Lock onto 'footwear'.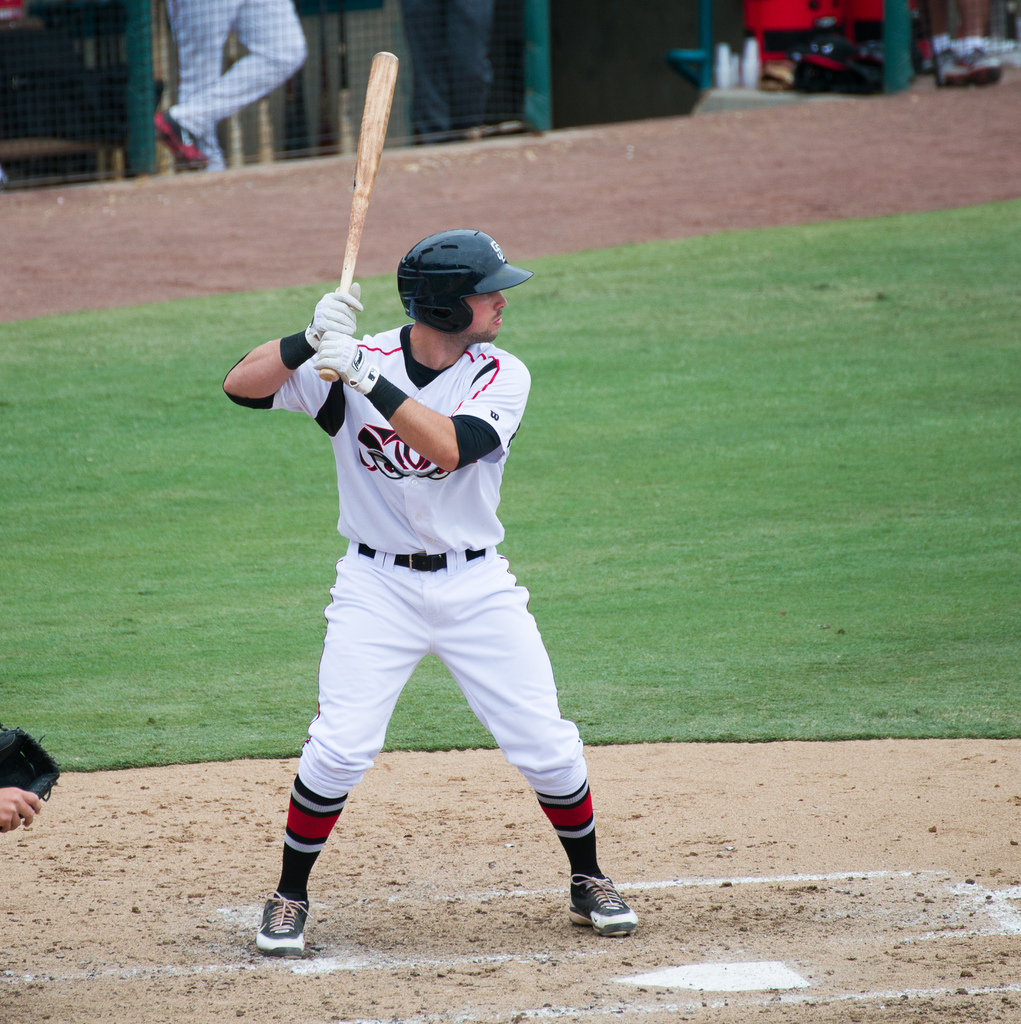
Locked: <box>153,111,207,166</box>.
